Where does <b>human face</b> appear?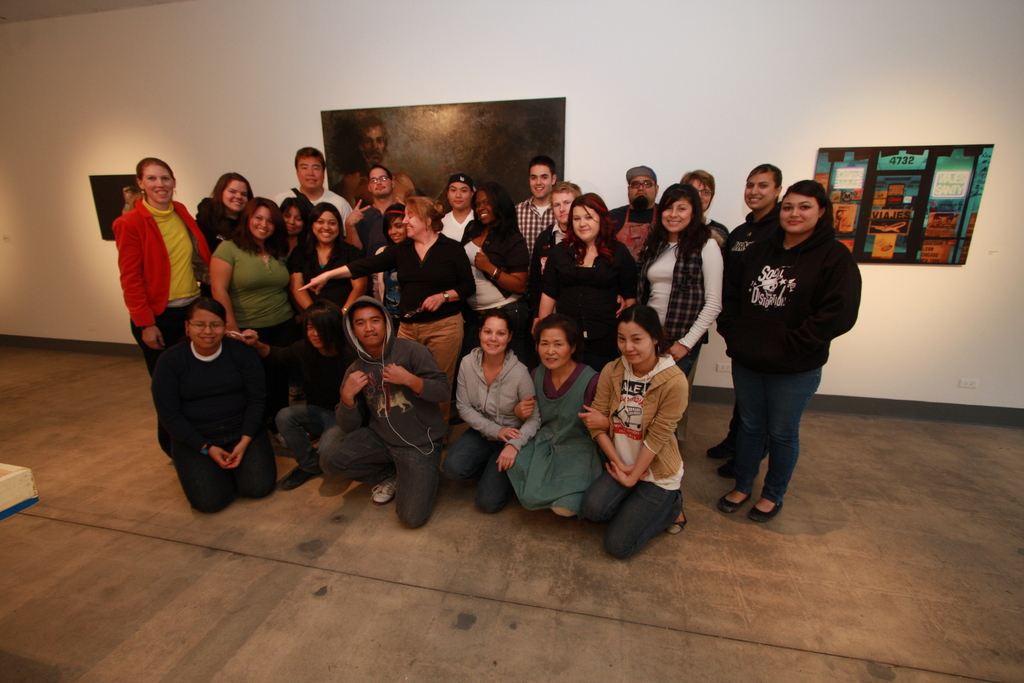
Appears at <box>307,324,322,349</box>.
